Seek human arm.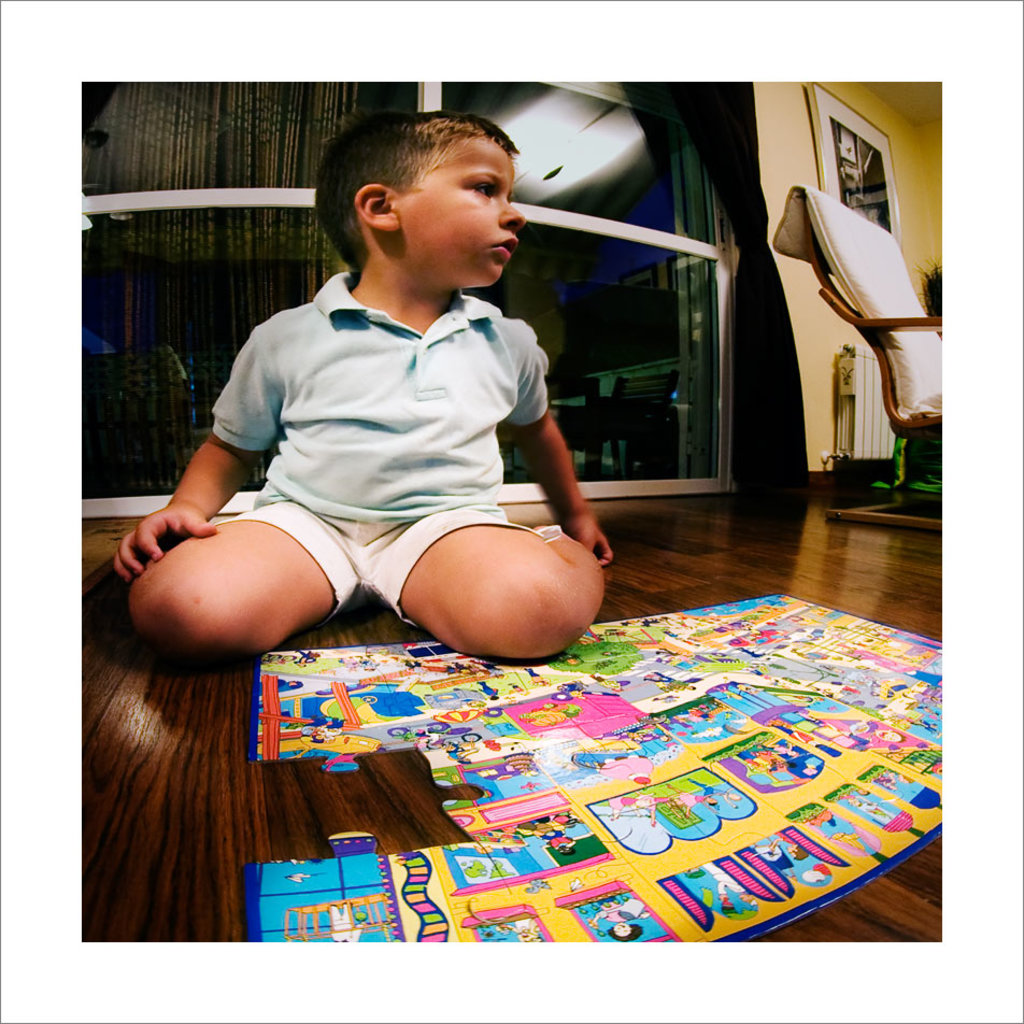
box=[588, 910, 608, 930].
